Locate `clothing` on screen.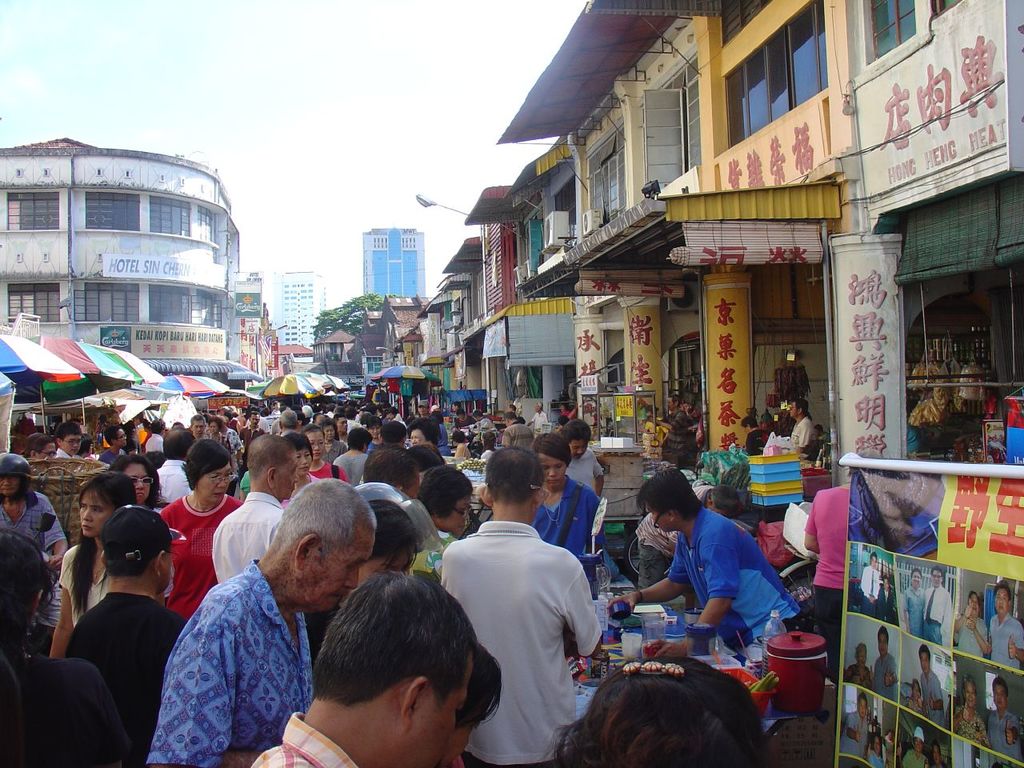
On screen at {"left": 443, "top": 498, "right": 610, "bottom": 743}.
